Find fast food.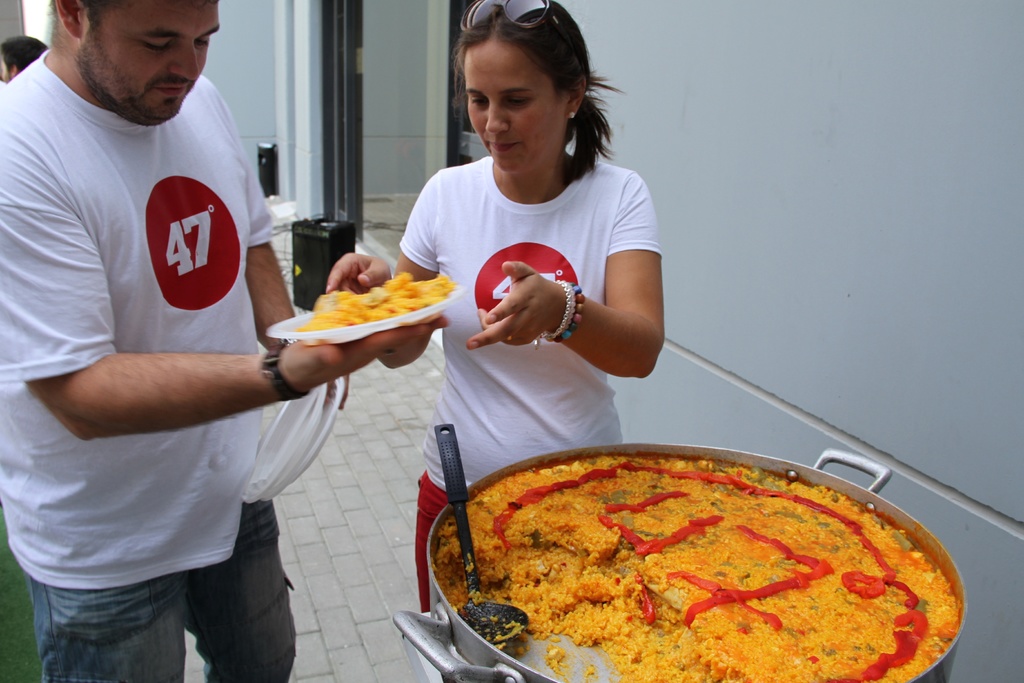
bbox=(441, 429, 956, 682).
